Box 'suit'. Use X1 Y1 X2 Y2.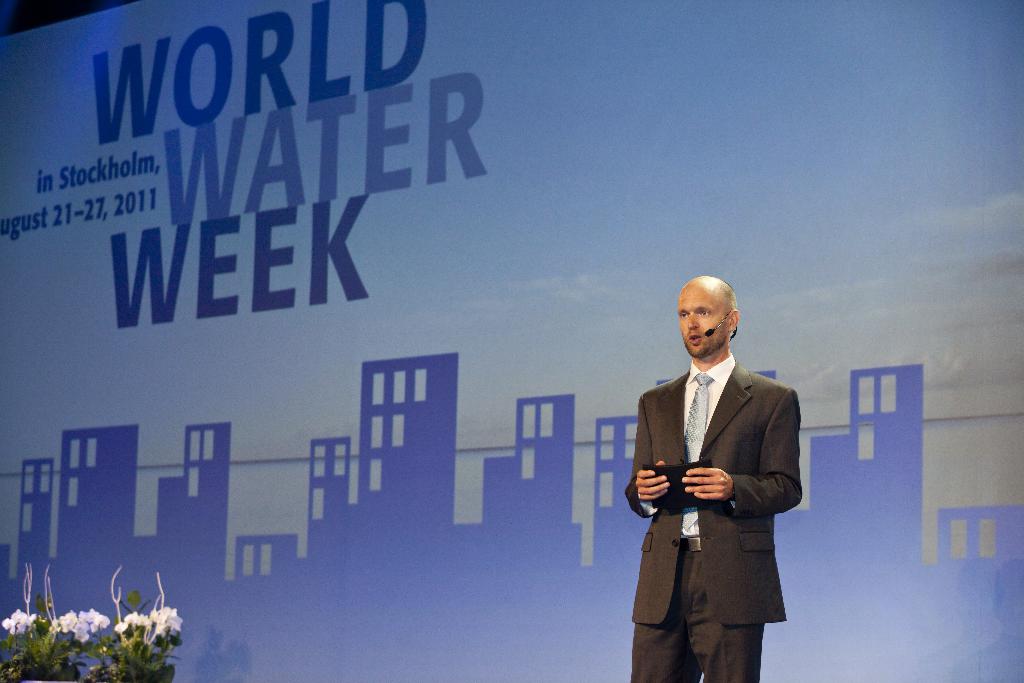
620 315 810 578.
